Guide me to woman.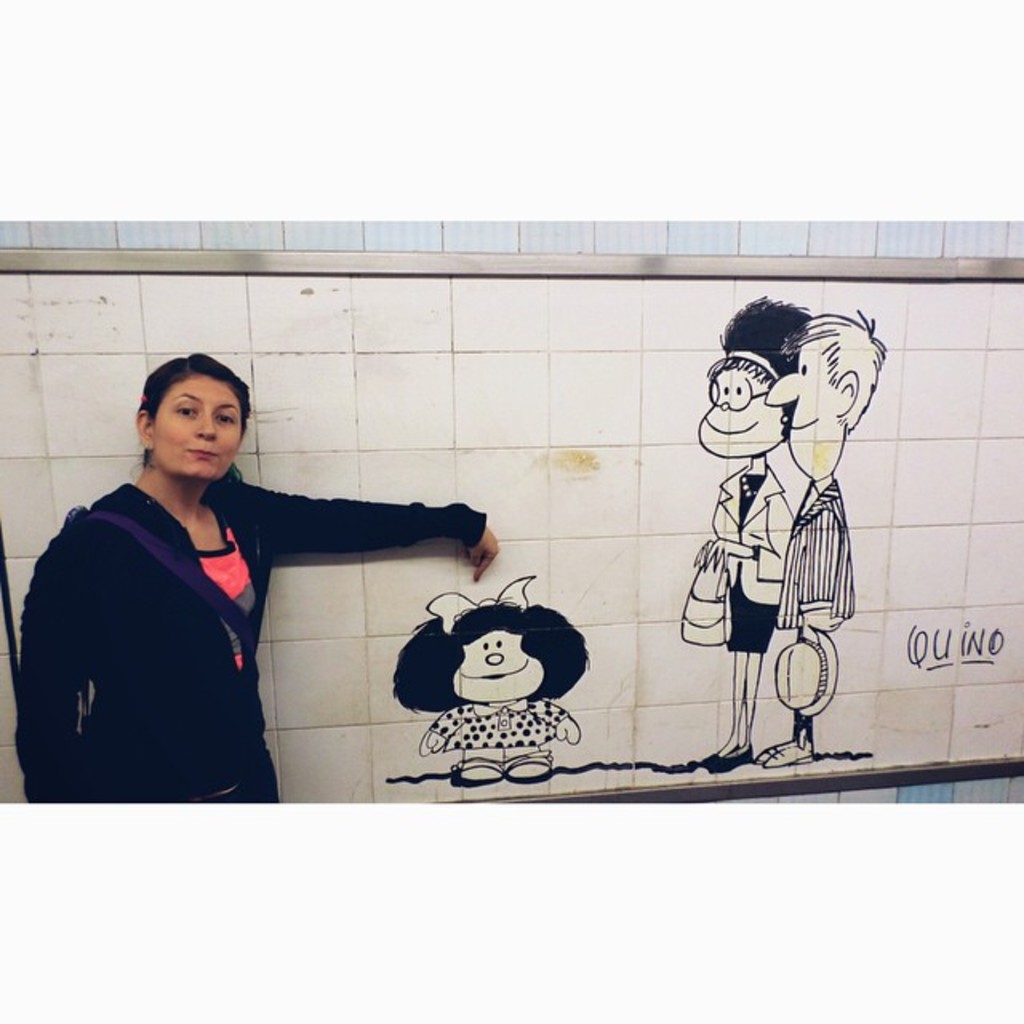
Guidance: Rect(45, 334, 451, 835).
